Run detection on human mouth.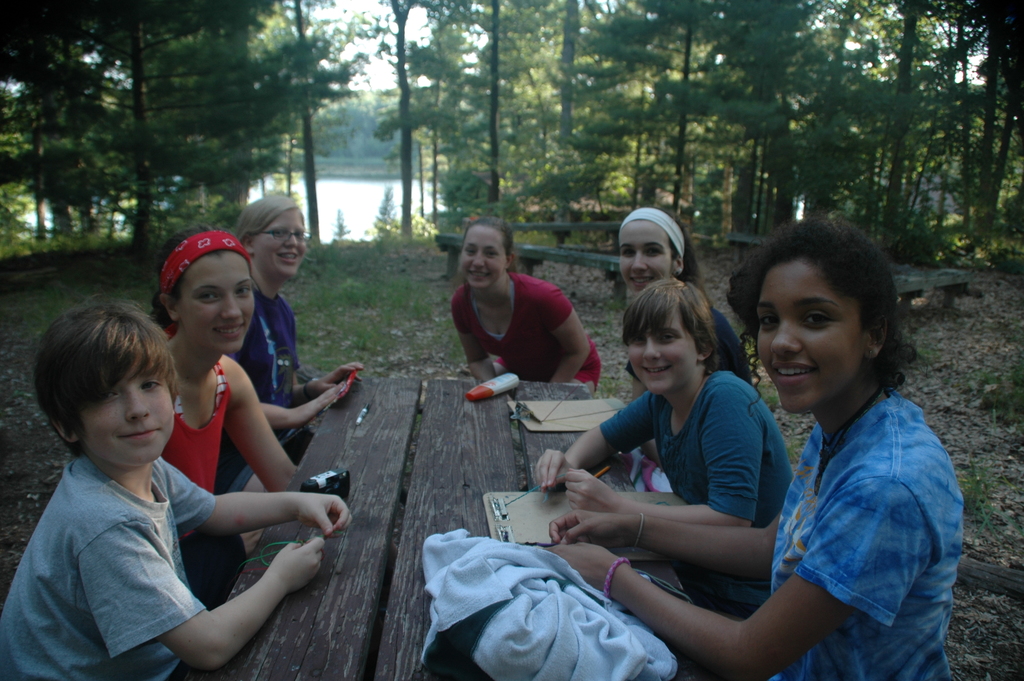
Result: <box>467,269,492,288</box>.
